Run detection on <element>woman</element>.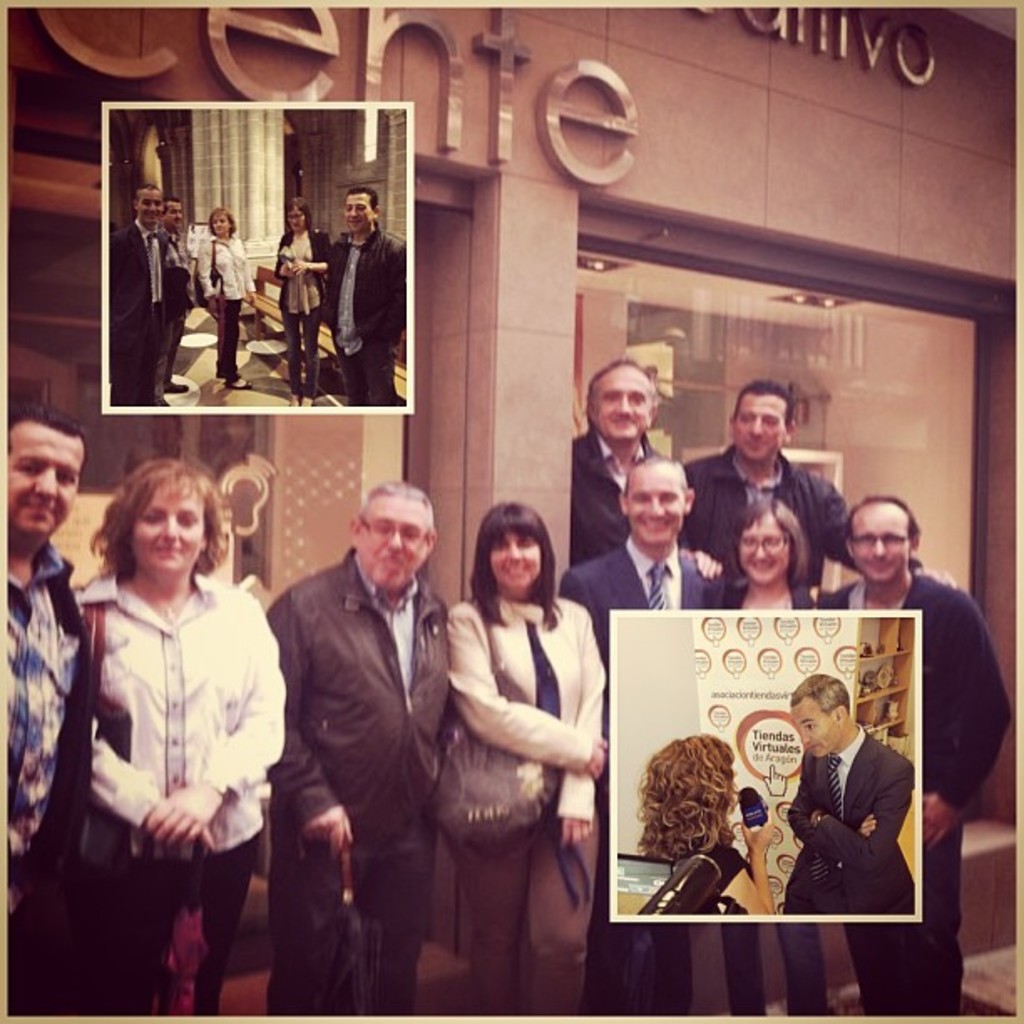
Result: (44,453,291,1023).
